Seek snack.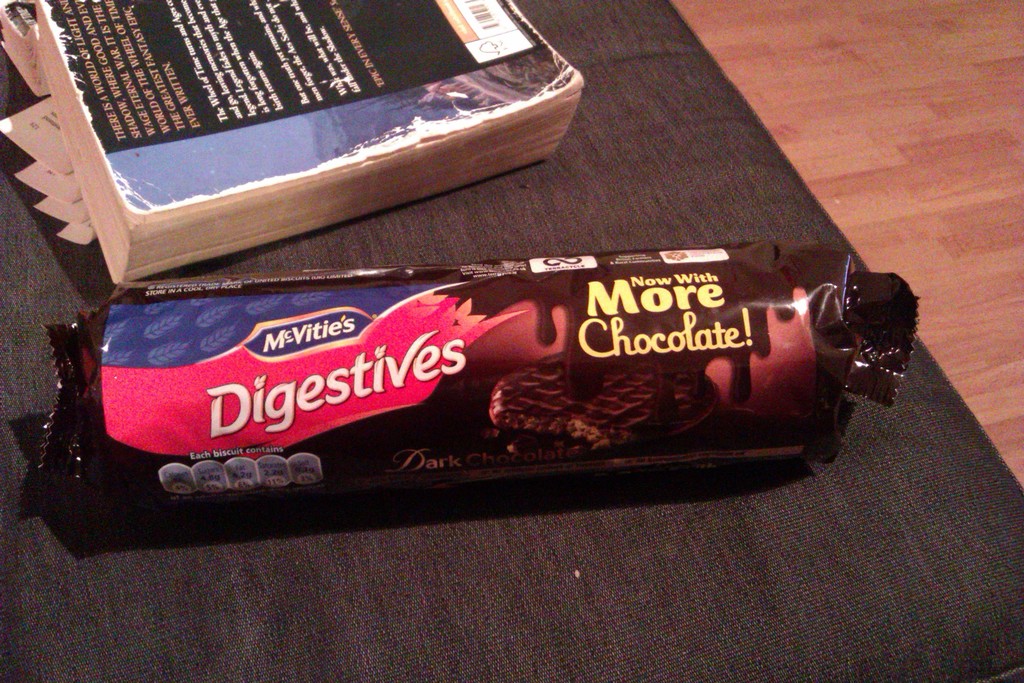
l=0, t=224, r=922, b=532.
